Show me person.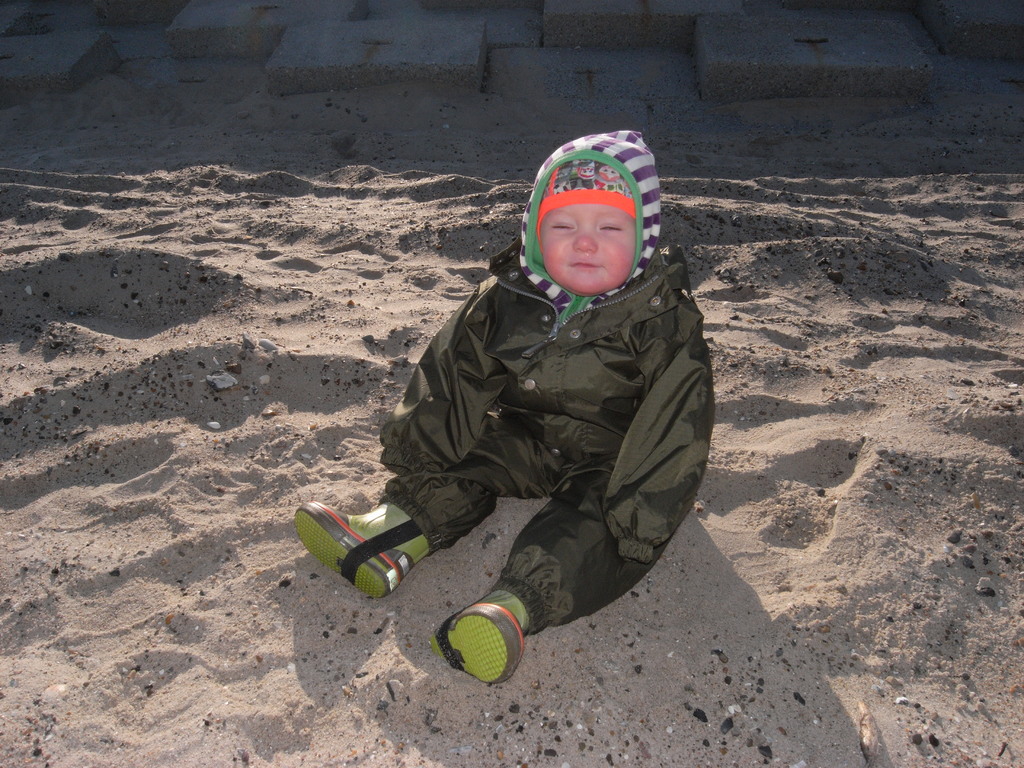
person is here: region(292, 130, 714, 682).
